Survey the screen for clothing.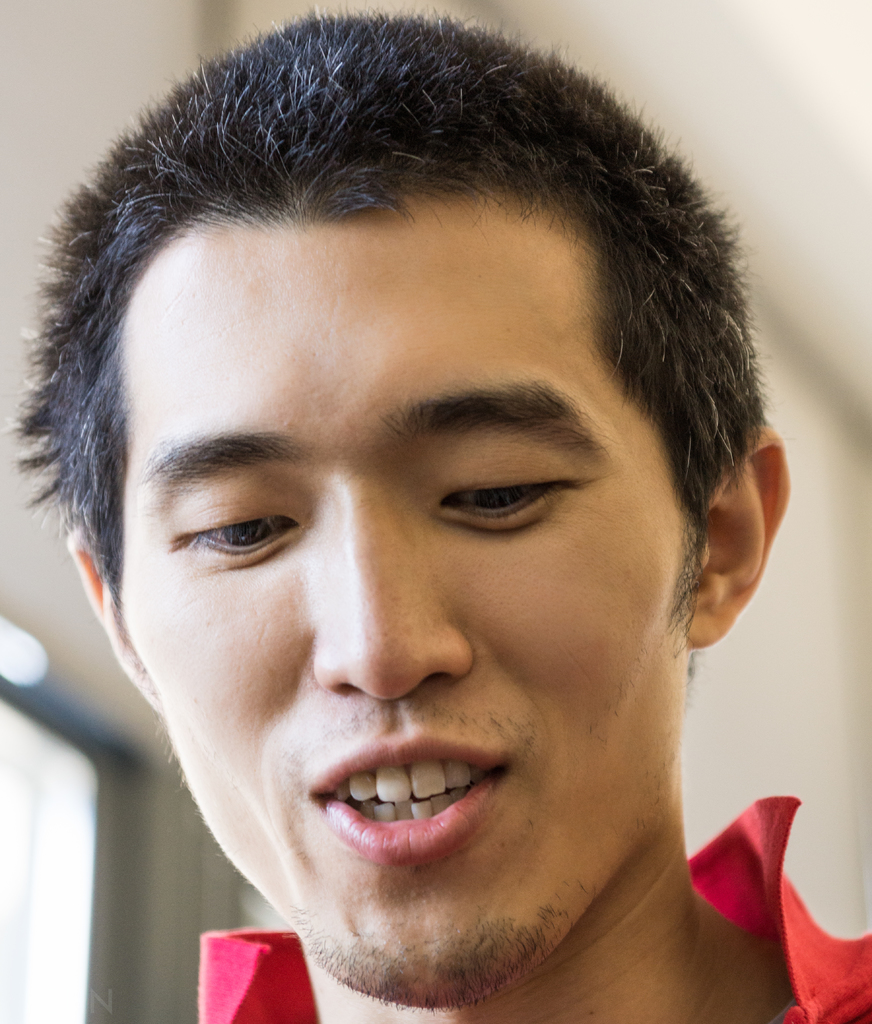
Survey found: bbox(188, 794, 871, 1023).
